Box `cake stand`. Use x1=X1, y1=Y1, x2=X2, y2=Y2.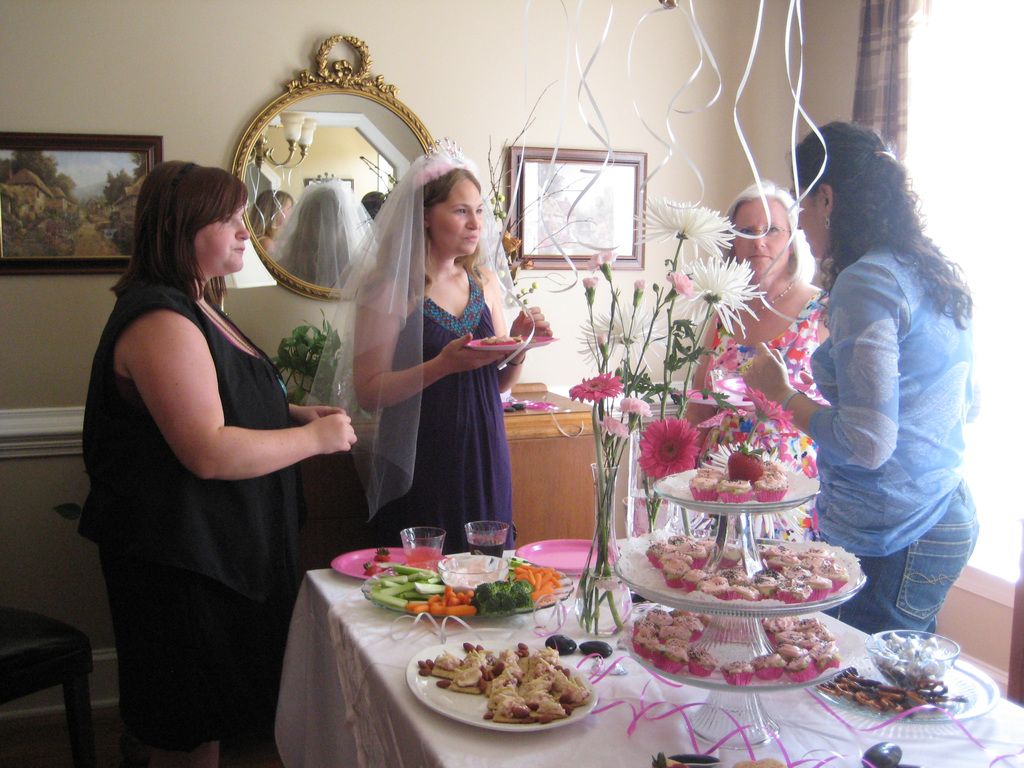
x1=611, y1=466, x2=839, y2=752.
